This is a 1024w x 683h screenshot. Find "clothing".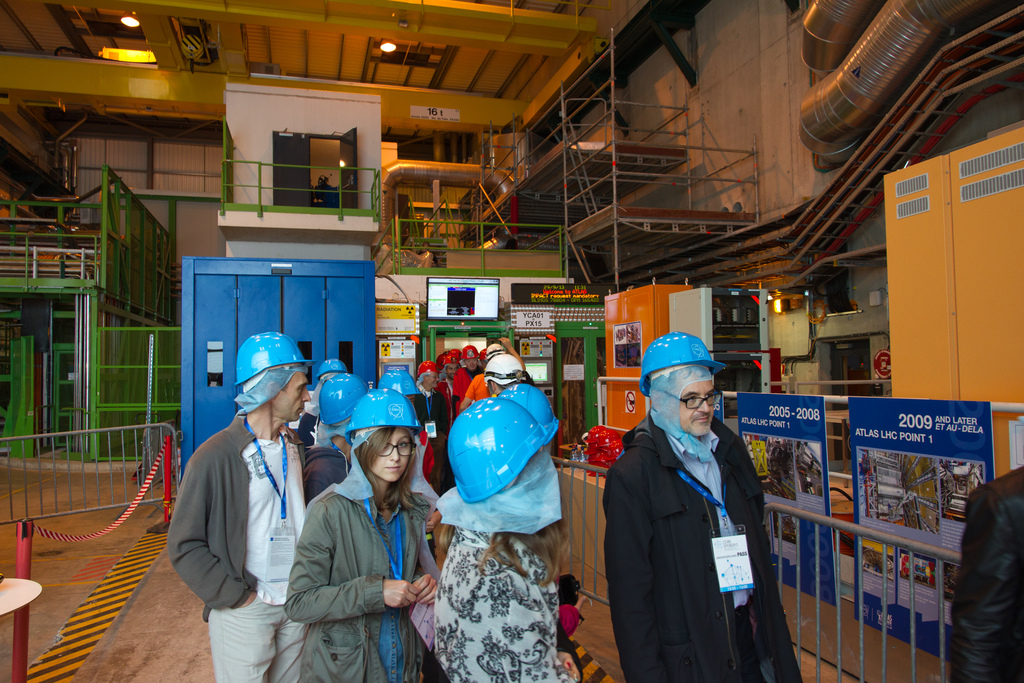
Bounding box: bbox(285, 470, 453, 682).
